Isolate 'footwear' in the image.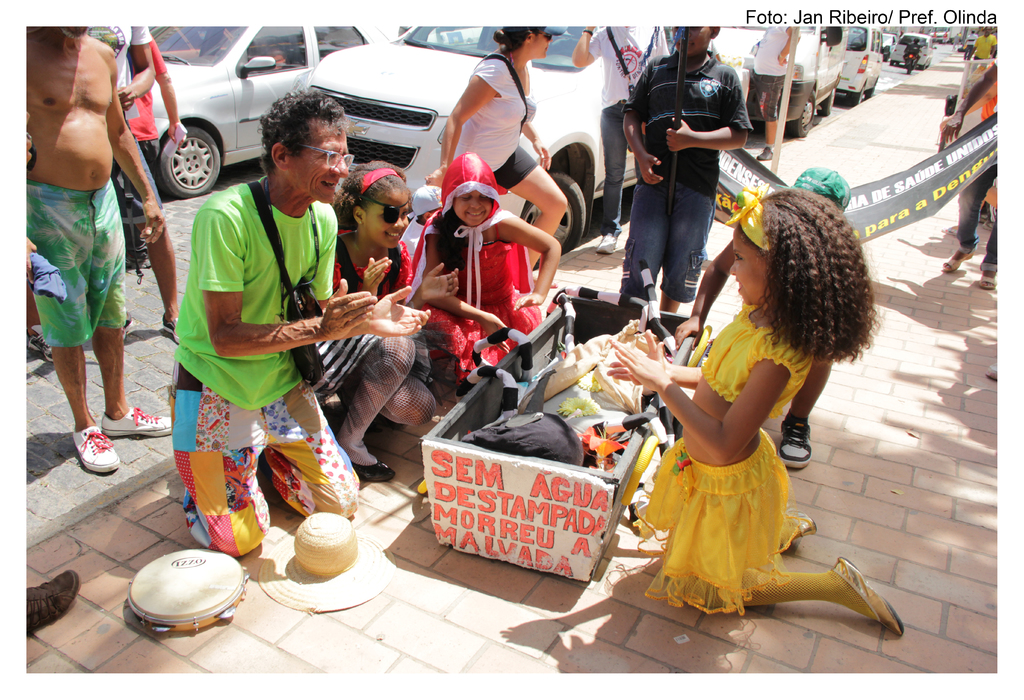
Isolated region: x1=59 y1=418 x2=124 y2=489.
